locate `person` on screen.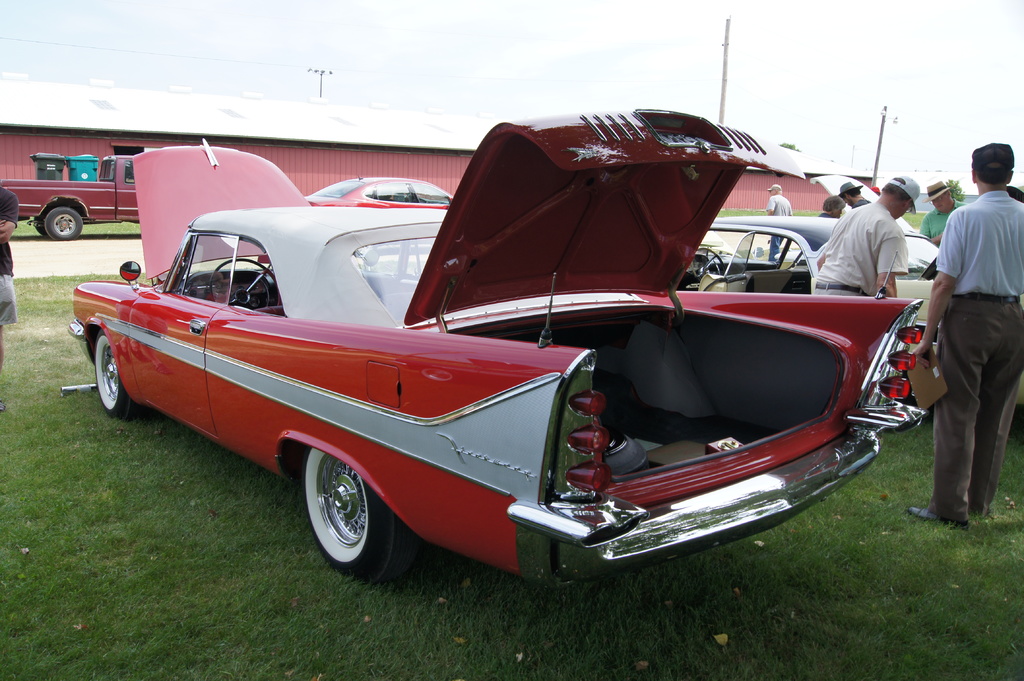
On screen at 762,182,796,261.
